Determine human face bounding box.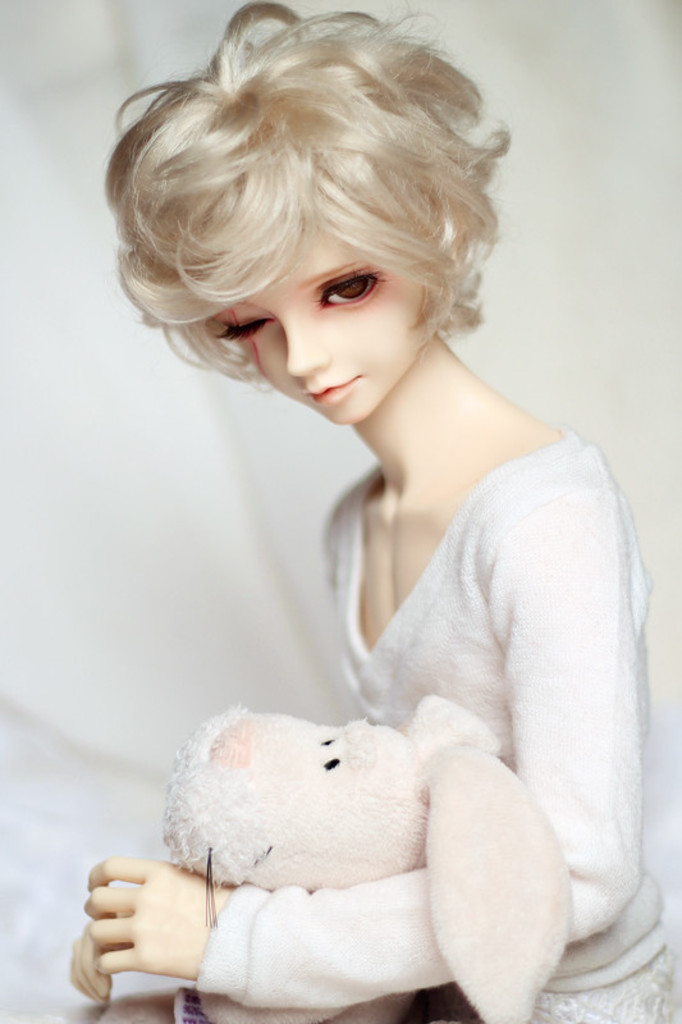
Determined: [215, 220, 436, 431].
